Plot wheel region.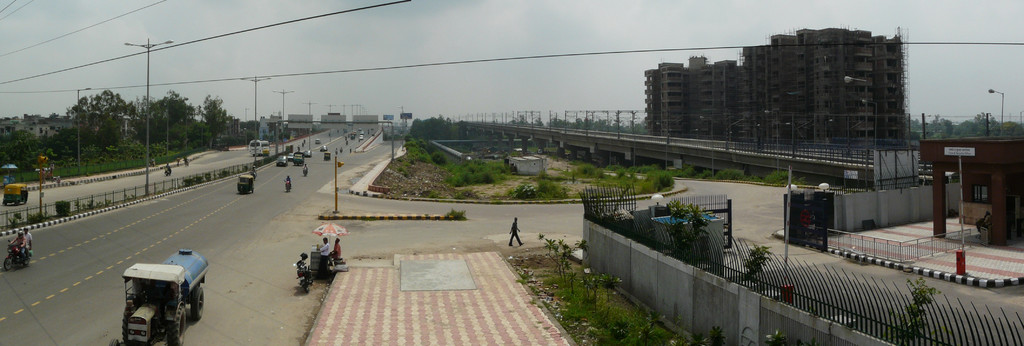
Plotted at (left=193, top=277, right=209, bottom=318).
